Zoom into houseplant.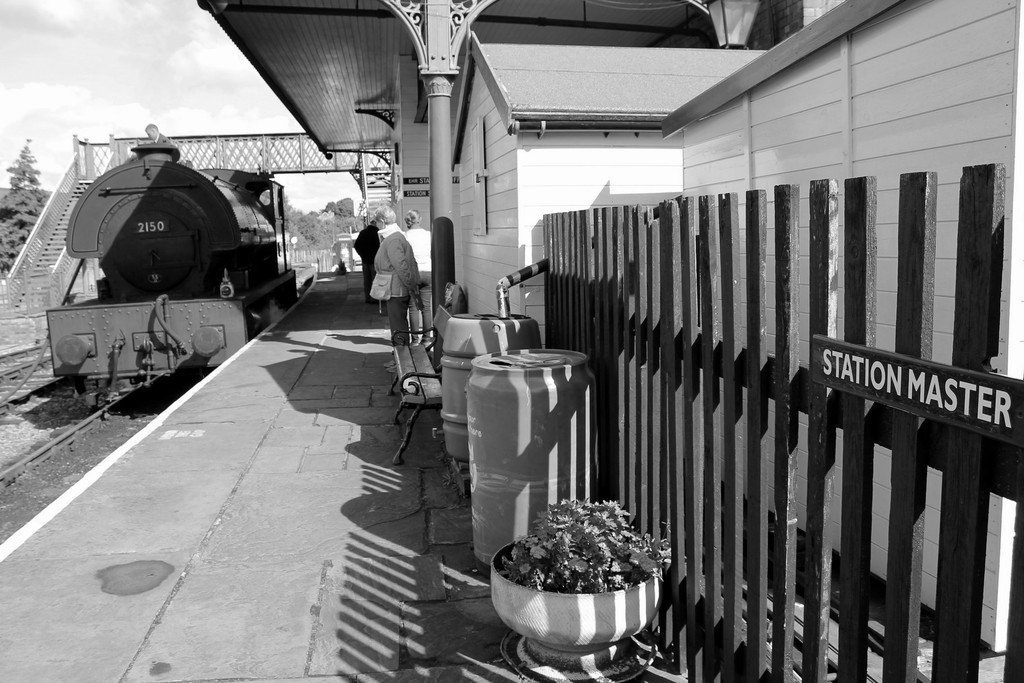
Zoom target: box(489, 494, 666, 674).
